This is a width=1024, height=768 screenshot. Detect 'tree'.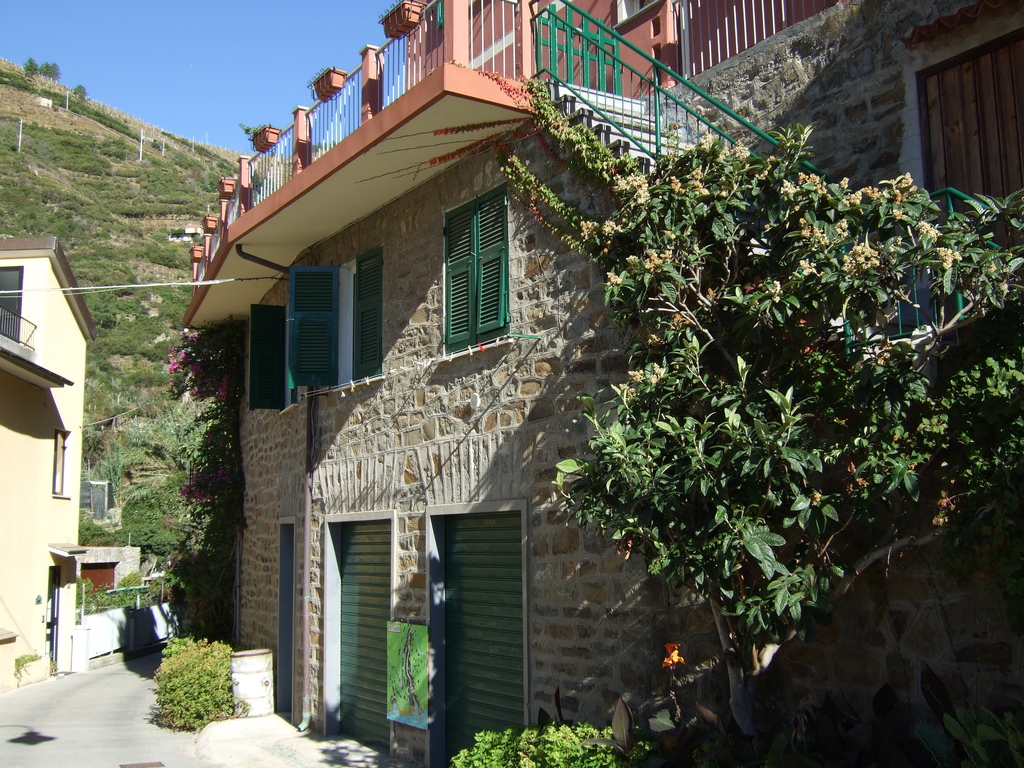
pyautogui.locateOnScreen(523, 95, 988, 678).
